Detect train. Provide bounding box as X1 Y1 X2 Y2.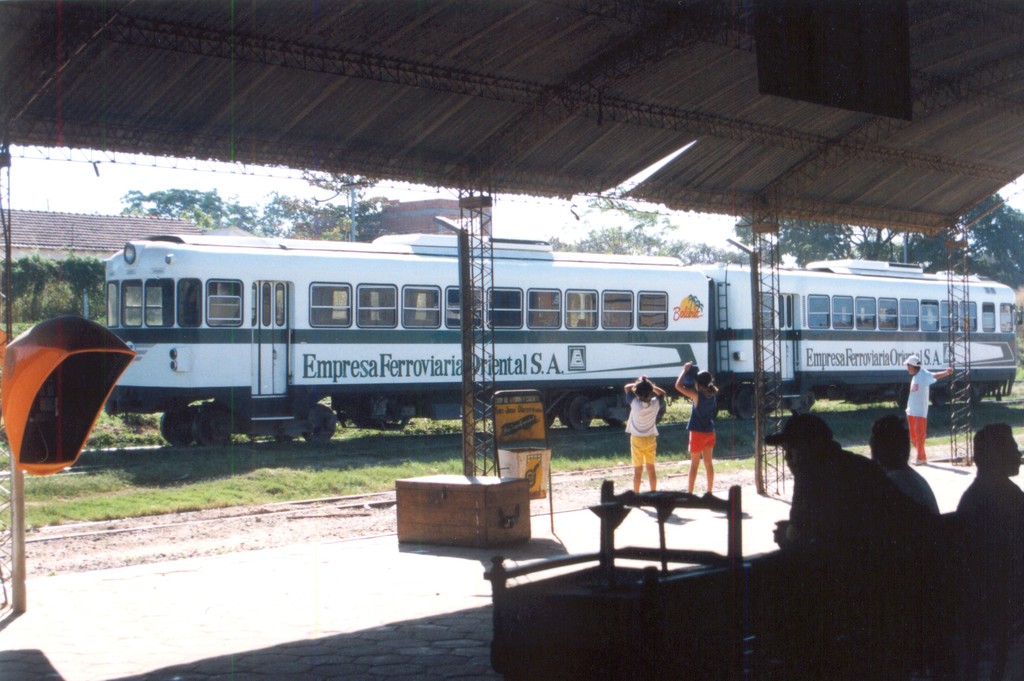
95 224 1016 460.
